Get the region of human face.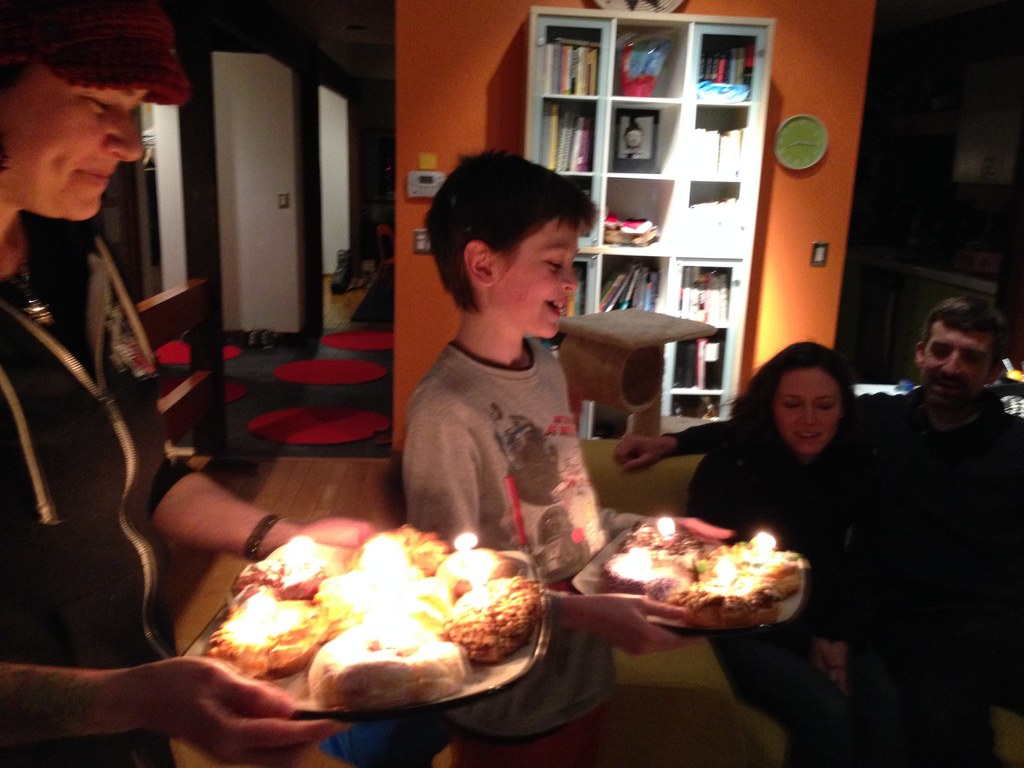
[779, 367, 840, 458].
